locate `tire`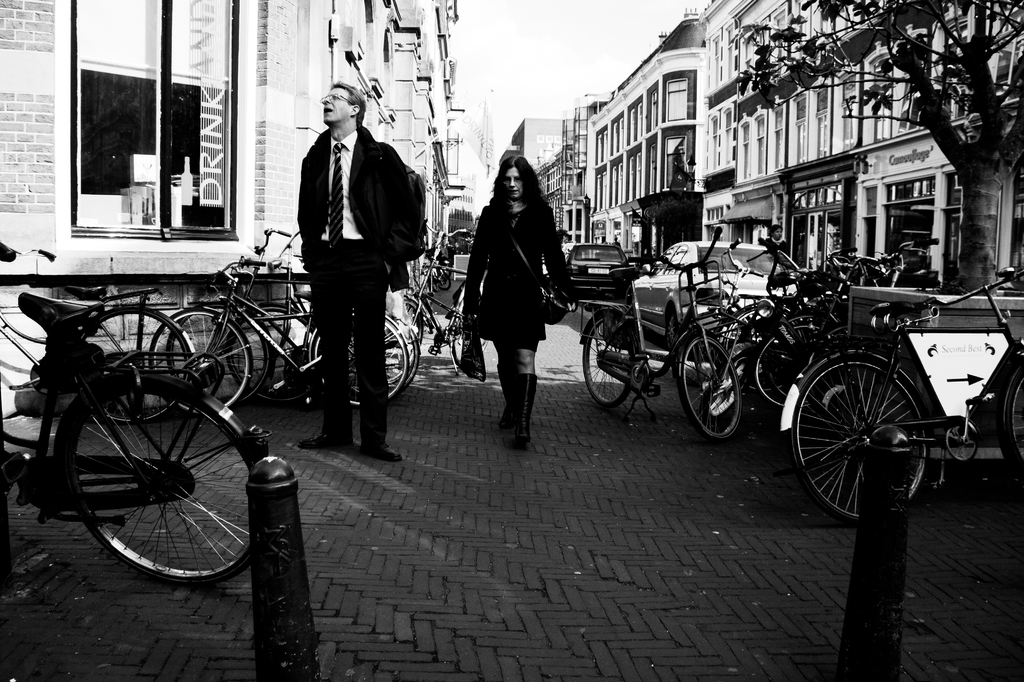
<region>719, 302, 777, 365</region>
